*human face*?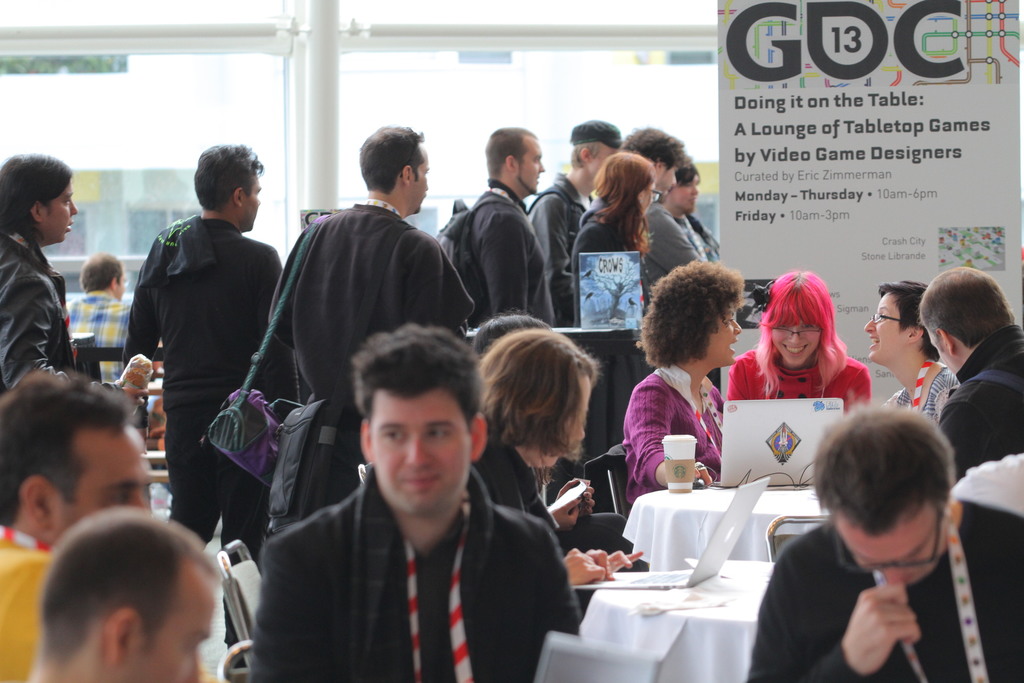
bbox=[836, 520, 950, 590]
